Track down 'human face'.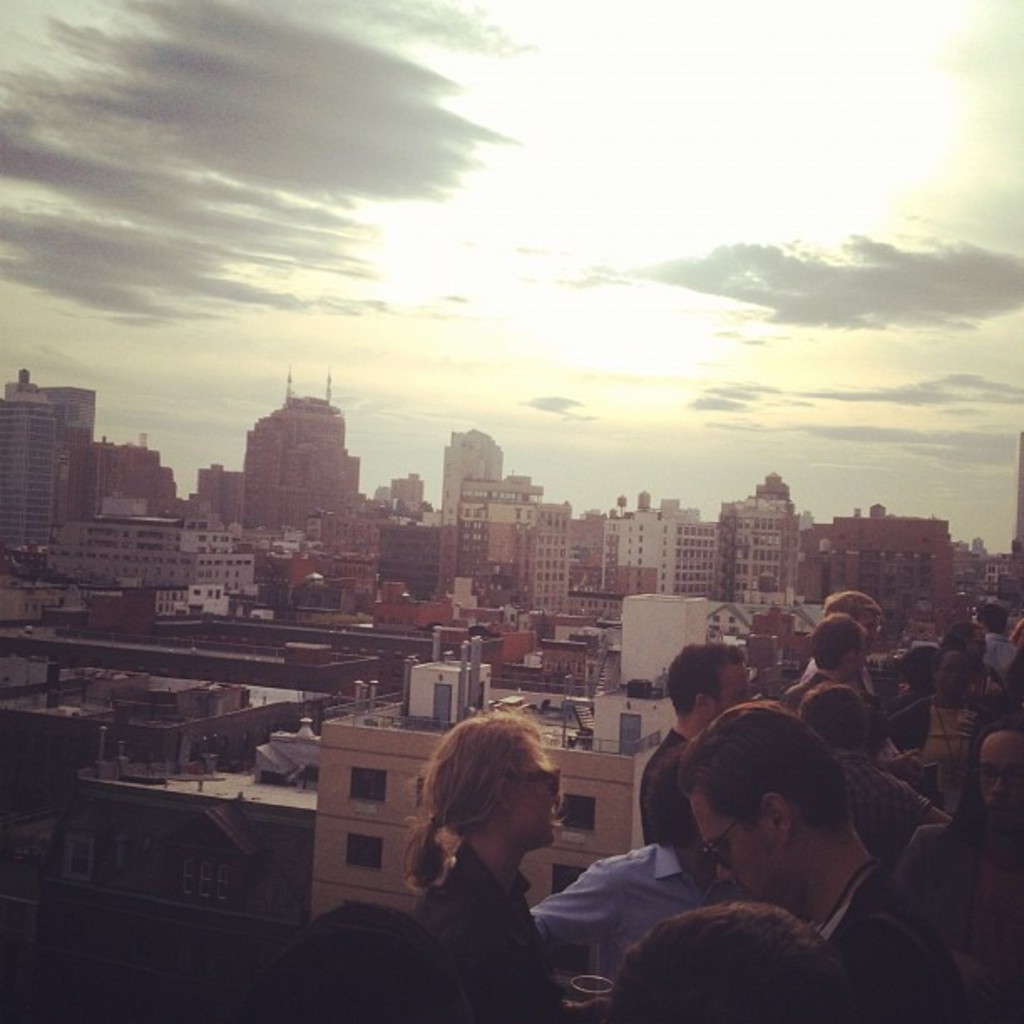
Tracked to crop(937, 649, 977, 698).
